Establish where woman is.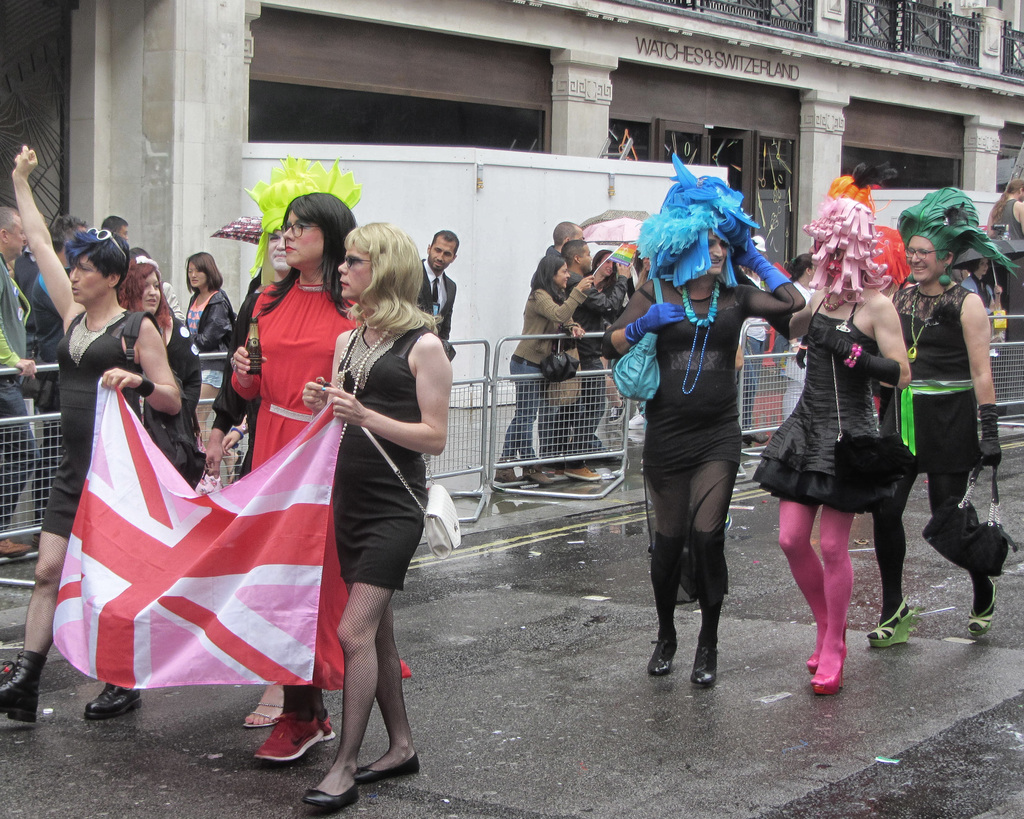
Established at bbox=[868, 187, 1023, 643].
